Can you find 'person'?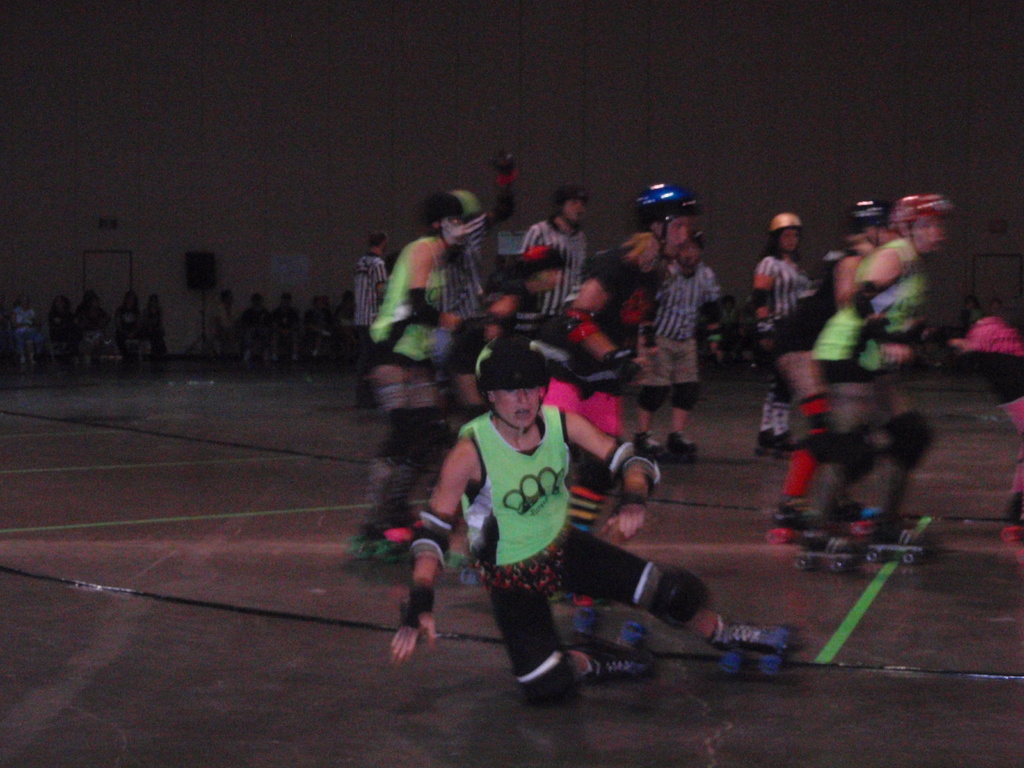
Yes, bounding box: {"x1": 646, "y1": 227, "x2": 731, "y2": 456}.
